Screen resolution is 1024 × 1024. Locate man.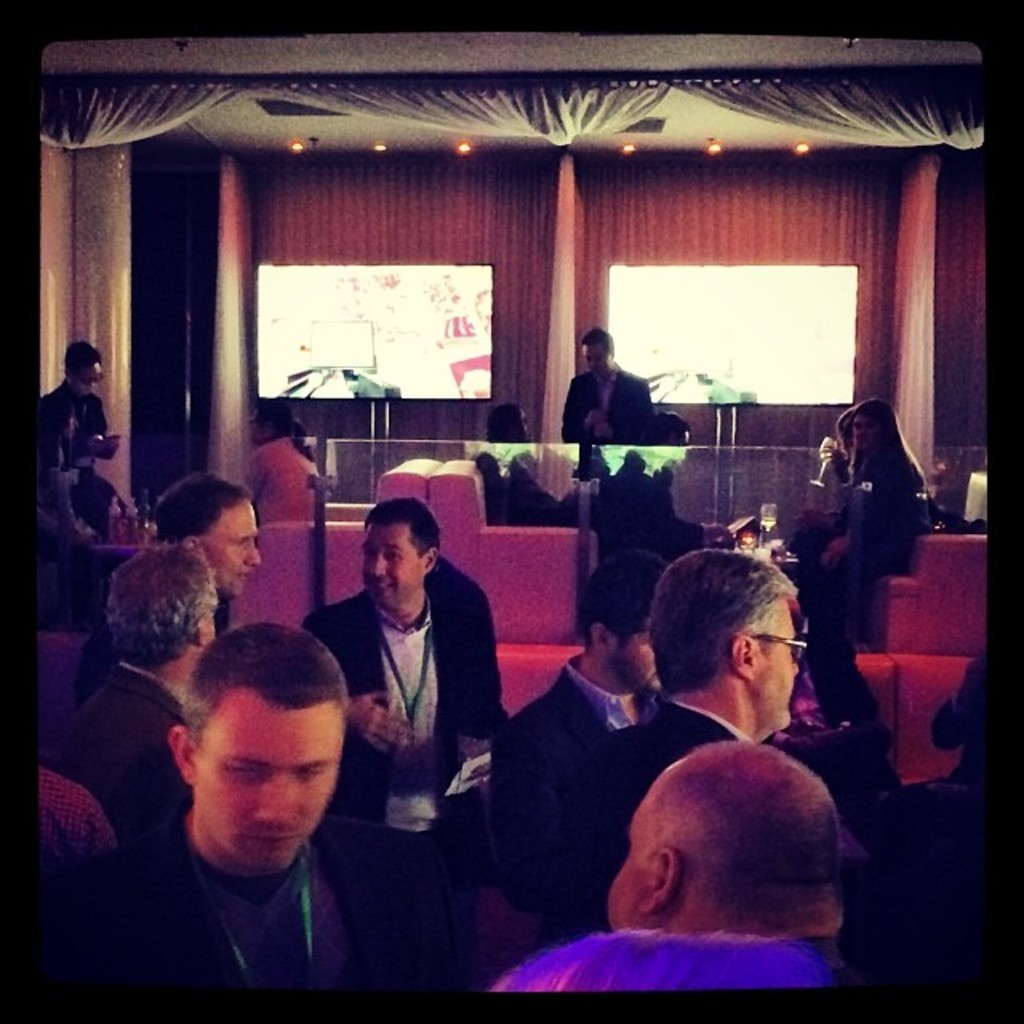
94/610/469/995.
